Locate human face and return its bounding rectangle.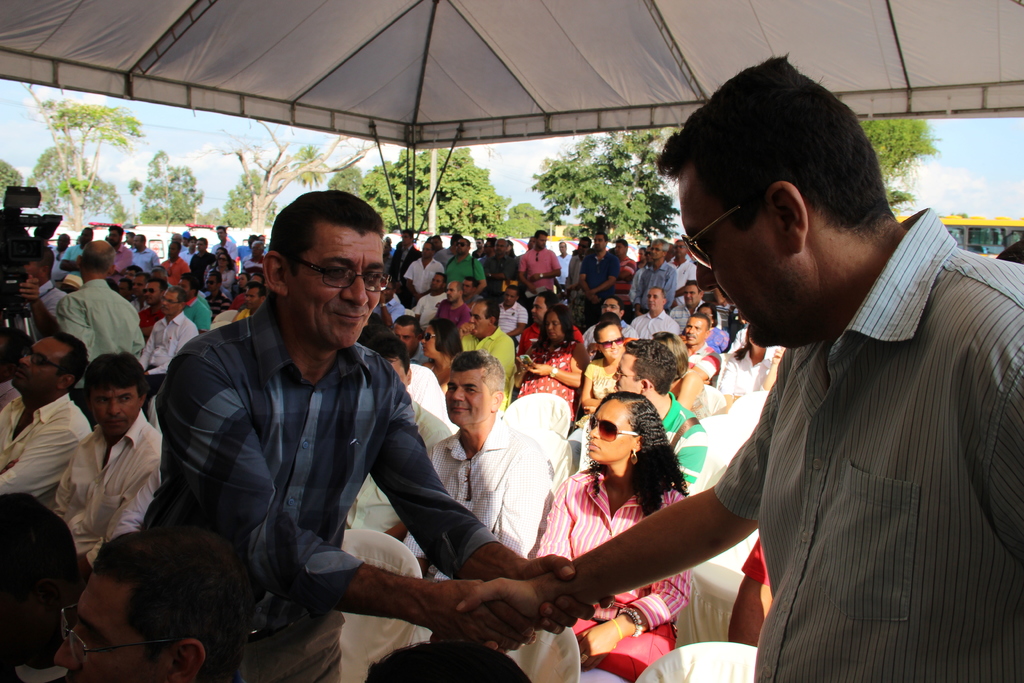
select_region(612, 350, 643, 394).
